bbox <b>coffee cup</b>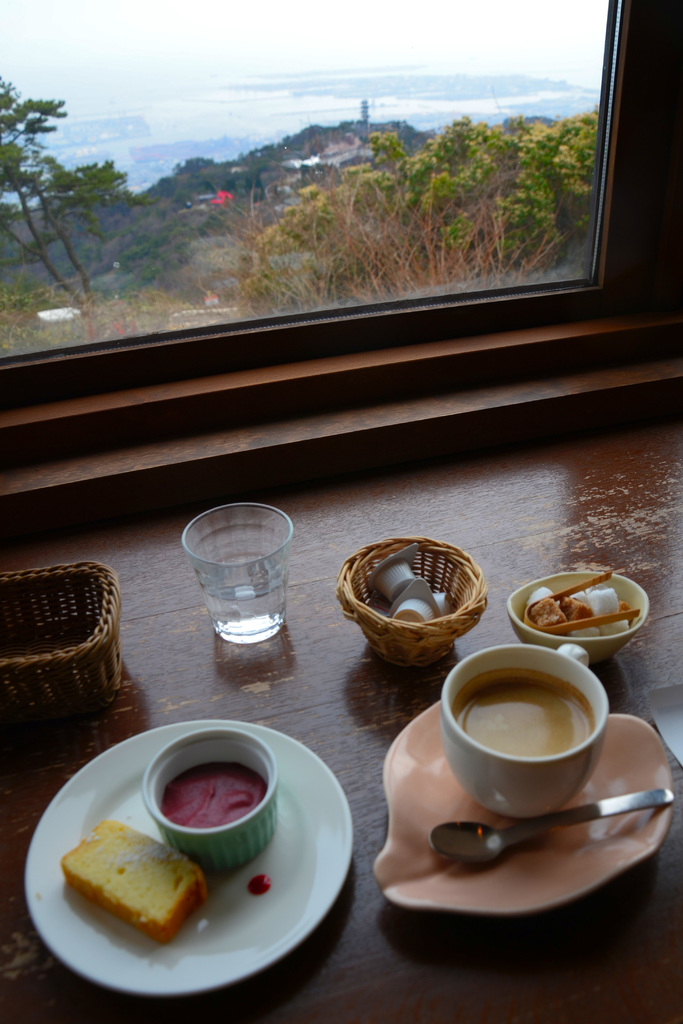
l=436, t=643, r=611, b=822
